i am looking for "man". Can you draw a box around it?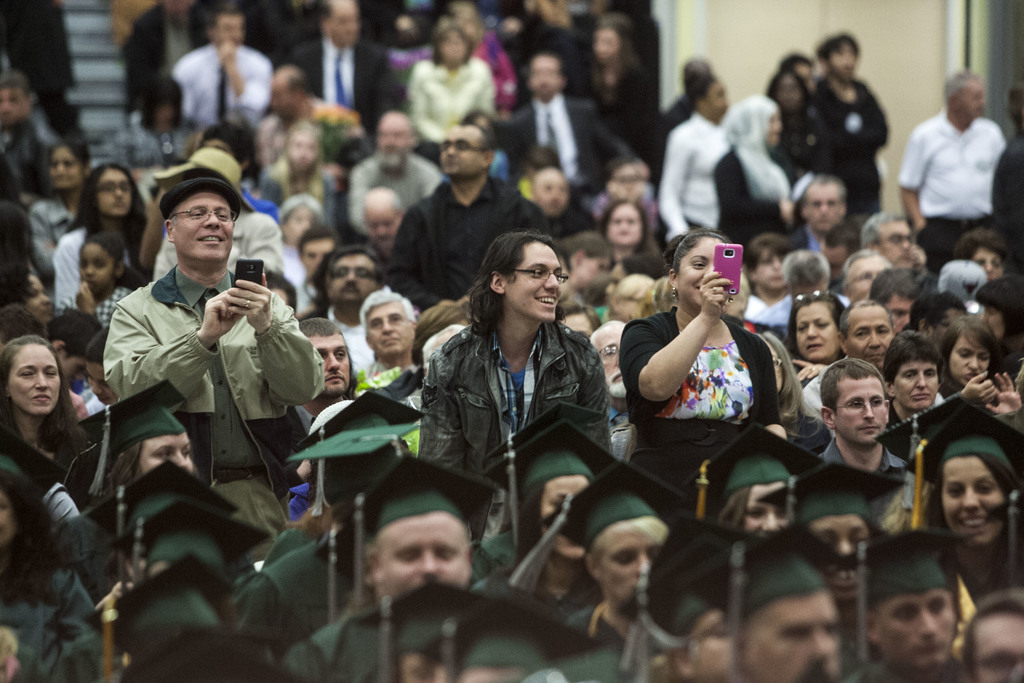
Sure, the bounding box is l=173, t=0, r=276, b=134.
